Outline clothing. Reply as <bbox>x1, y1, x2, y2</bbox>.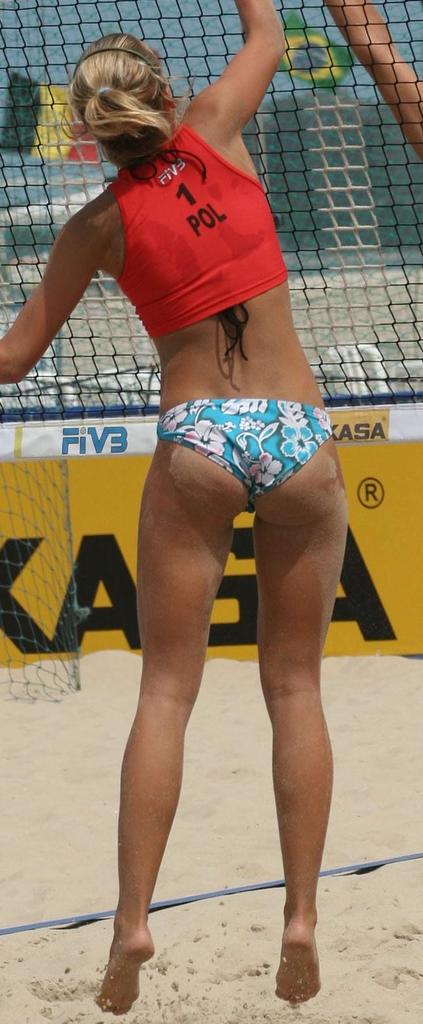
<bbox>159, 395, 332, 517</bbox>.
